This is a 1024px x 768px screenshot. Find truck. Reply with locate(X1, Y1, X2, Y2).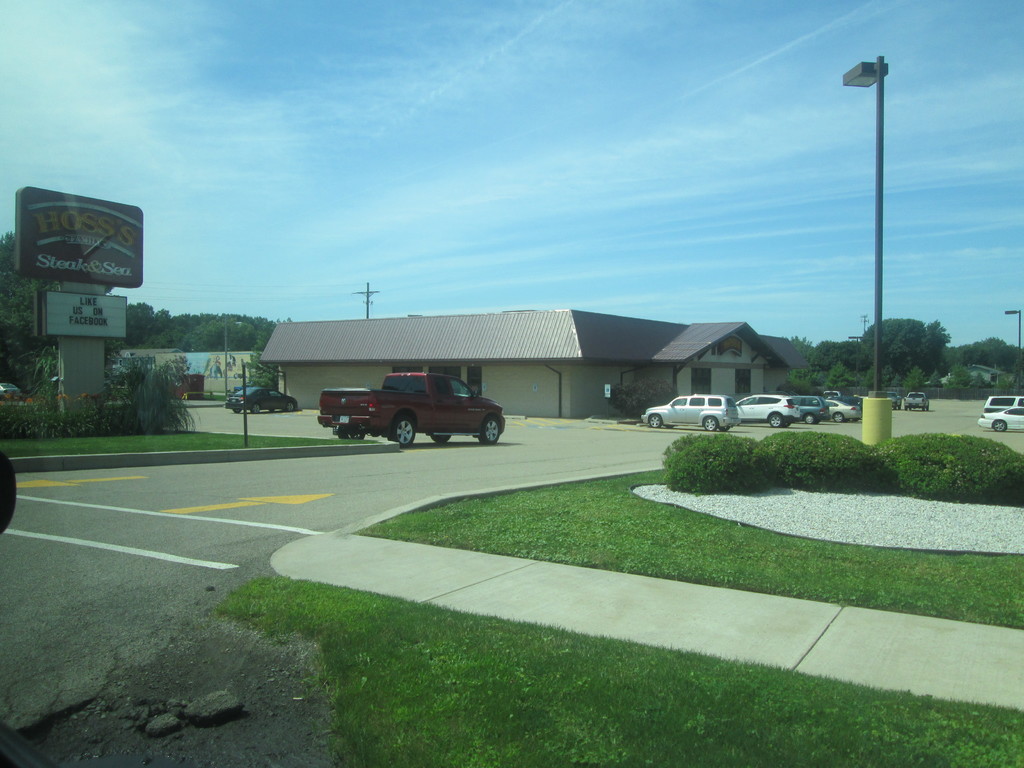
locate(323, 370, 511, 450).
